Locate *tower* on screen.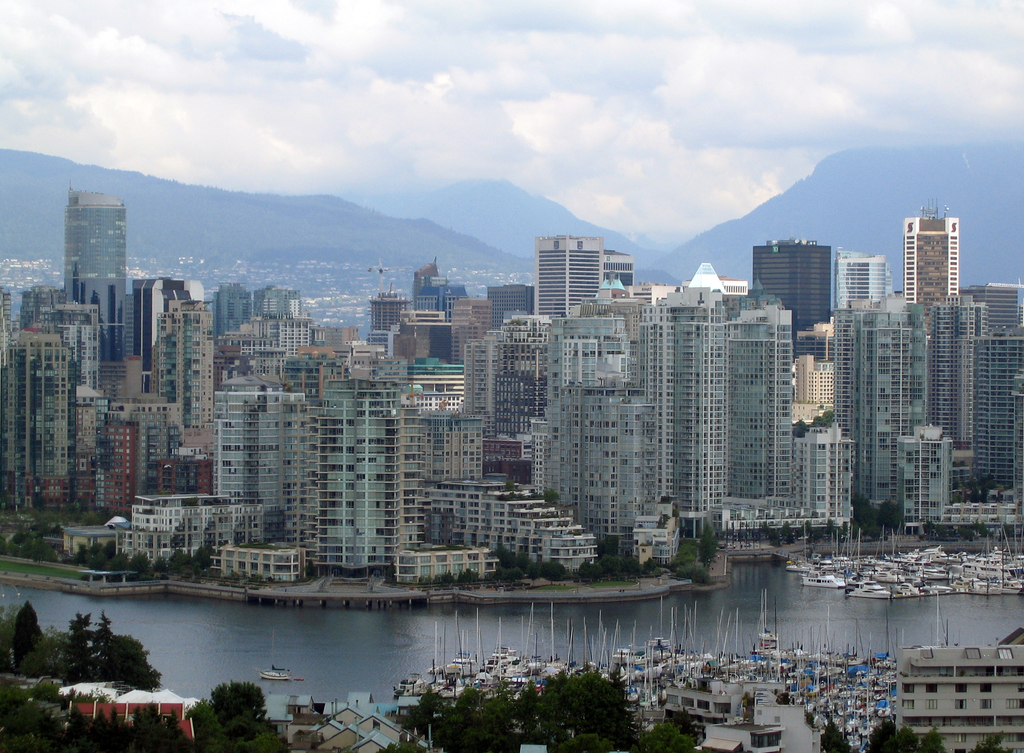
On screen at box=[970, 329, 1023, 499].
